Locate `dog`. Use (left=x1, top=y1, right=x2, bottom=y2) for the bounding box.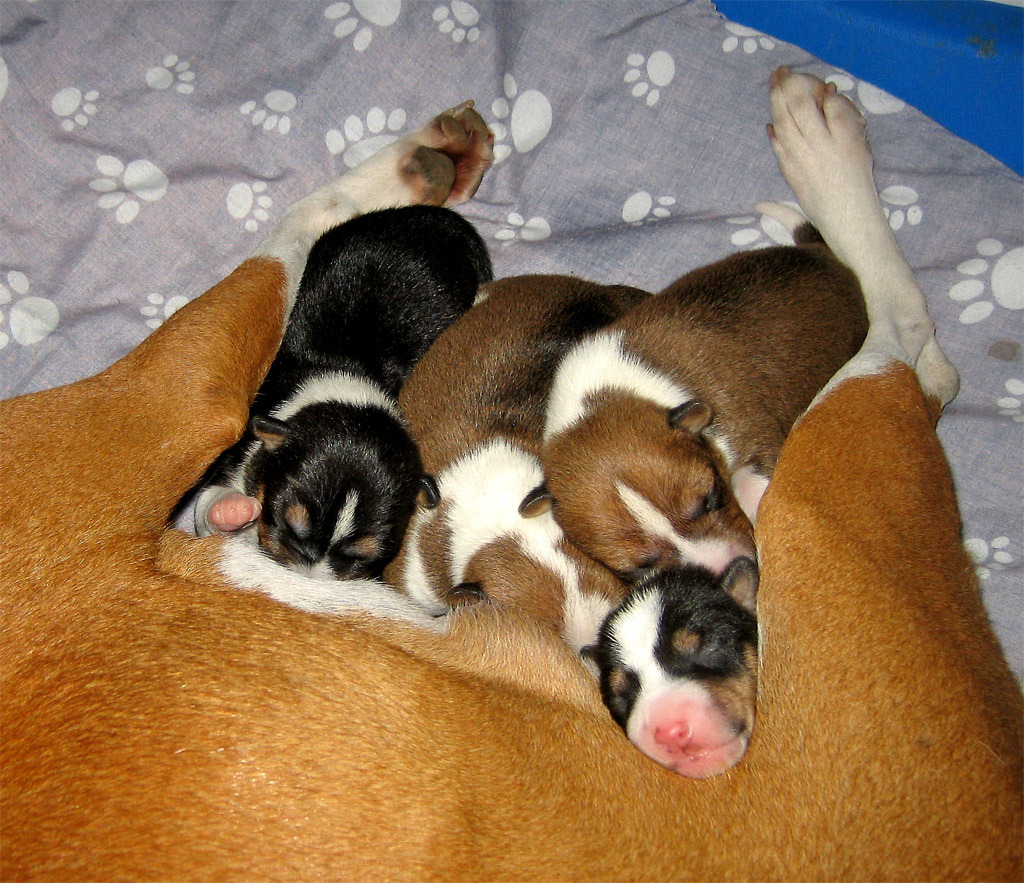
(left=227, top=203, right=499, bottom=588).
